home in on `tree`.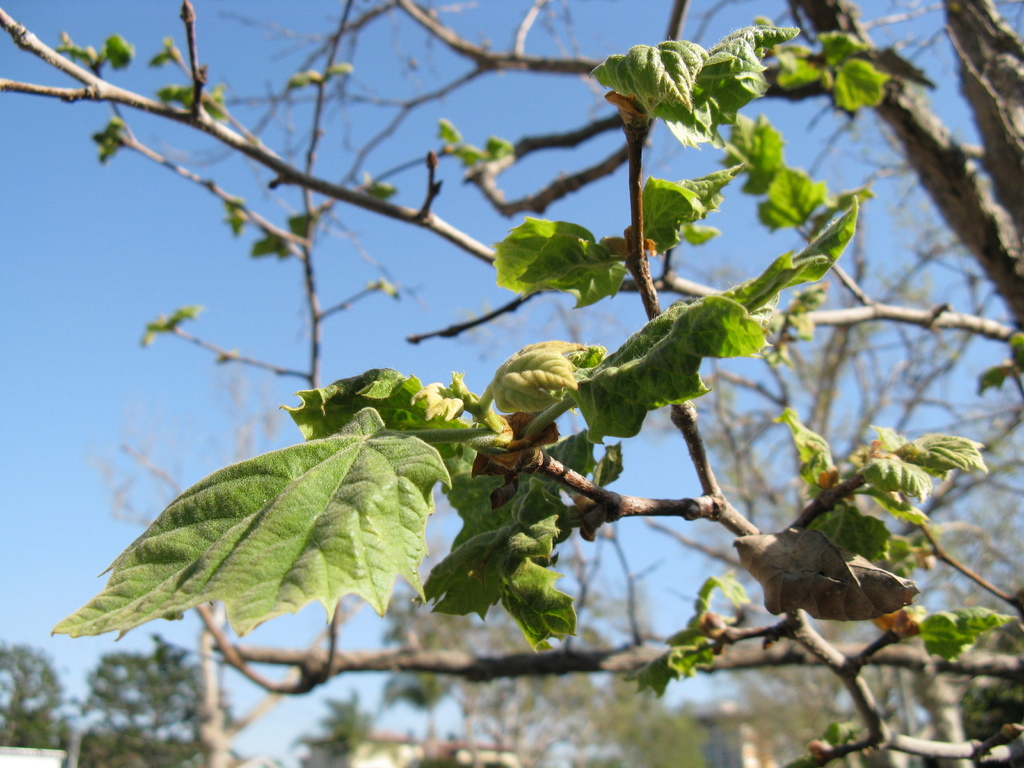
Homed in at region(0, 0, 1023, 767).
